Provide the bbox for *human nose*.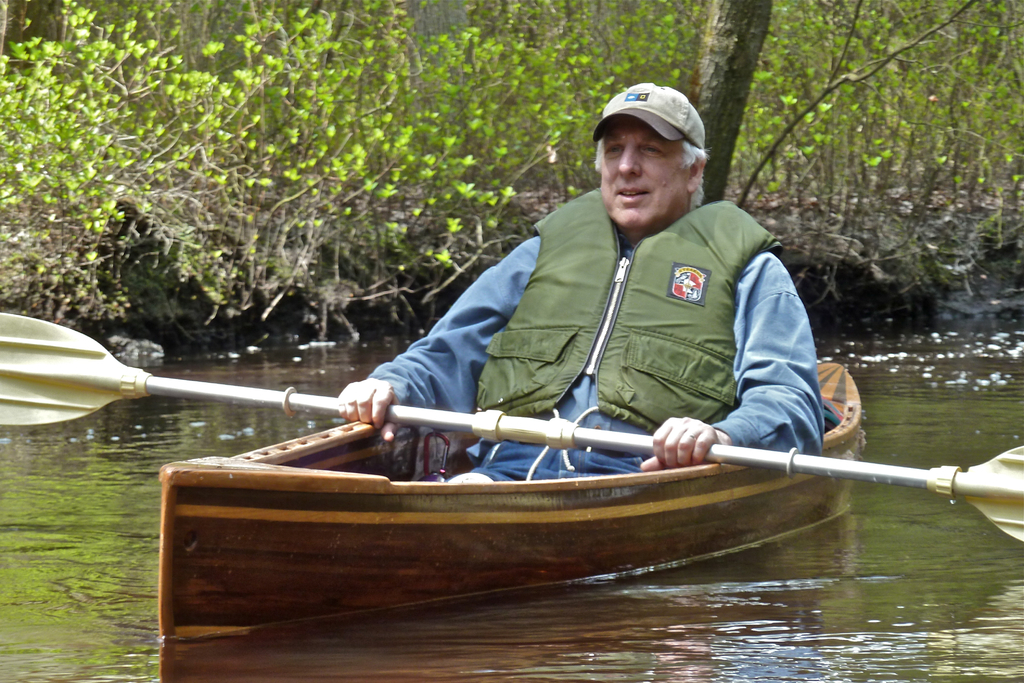
crop(618, 141, 641, 181).
